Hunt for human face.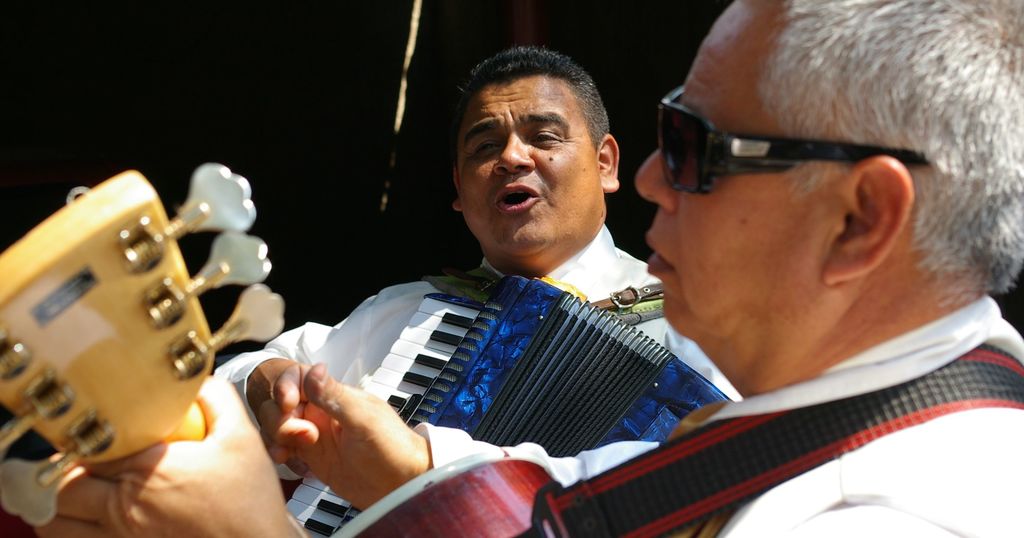
Hunted down at {"left": 452, "top": 67, "right": 600, "bottom": 258}.
